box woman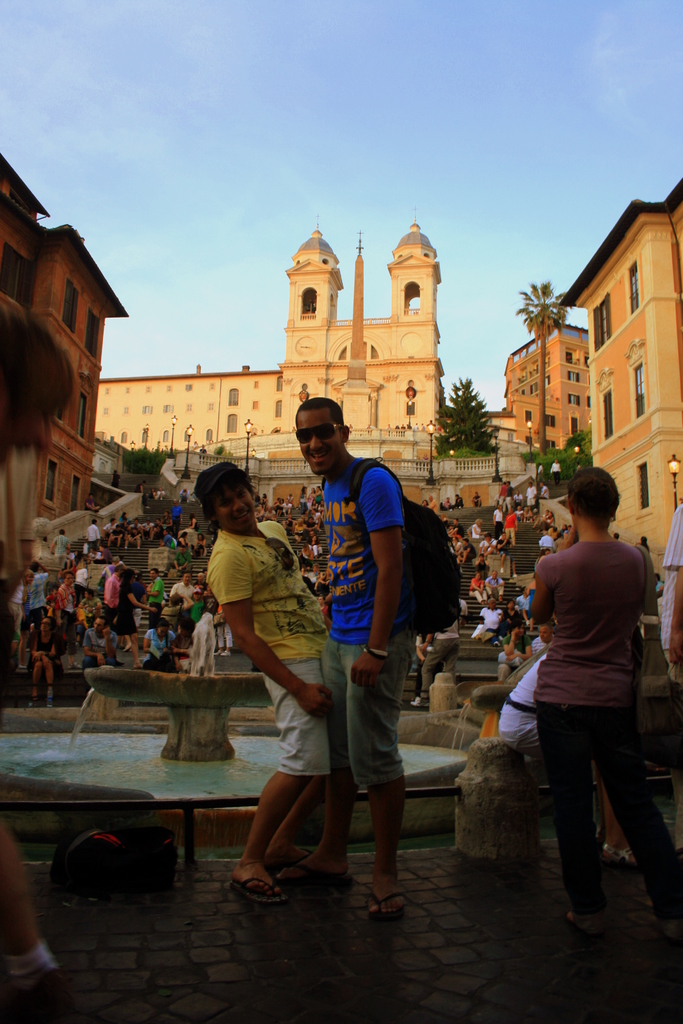
bbox=[186, 512, 199, 529]
